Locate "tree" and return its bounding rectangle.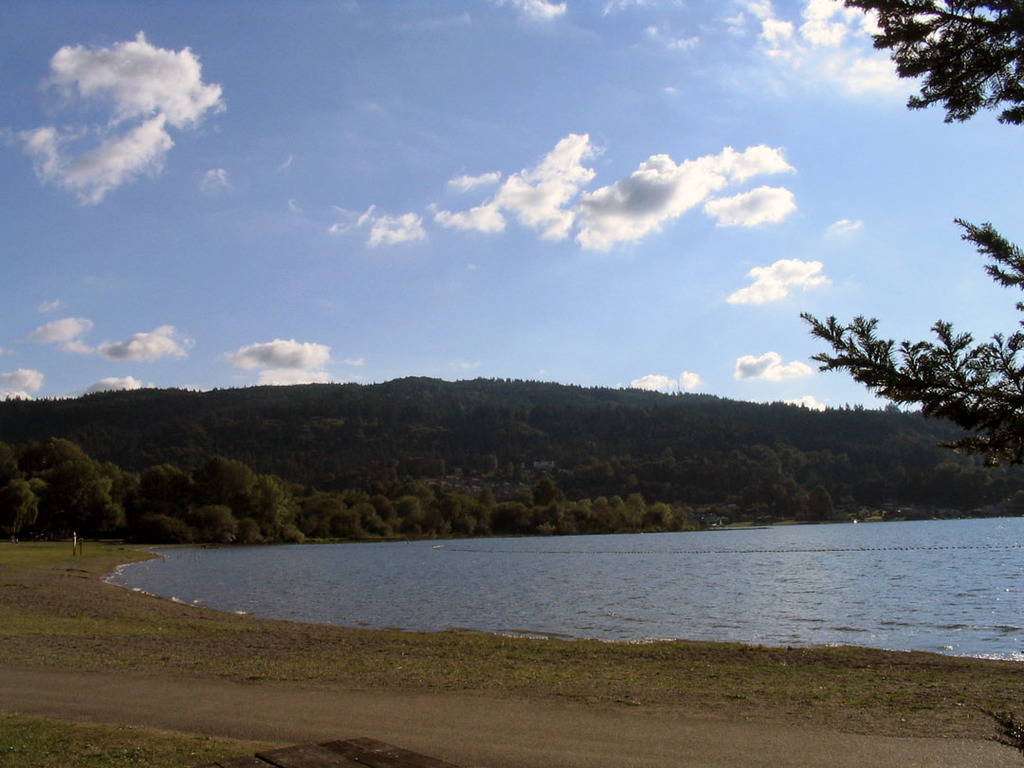
835/0/1023/130.
